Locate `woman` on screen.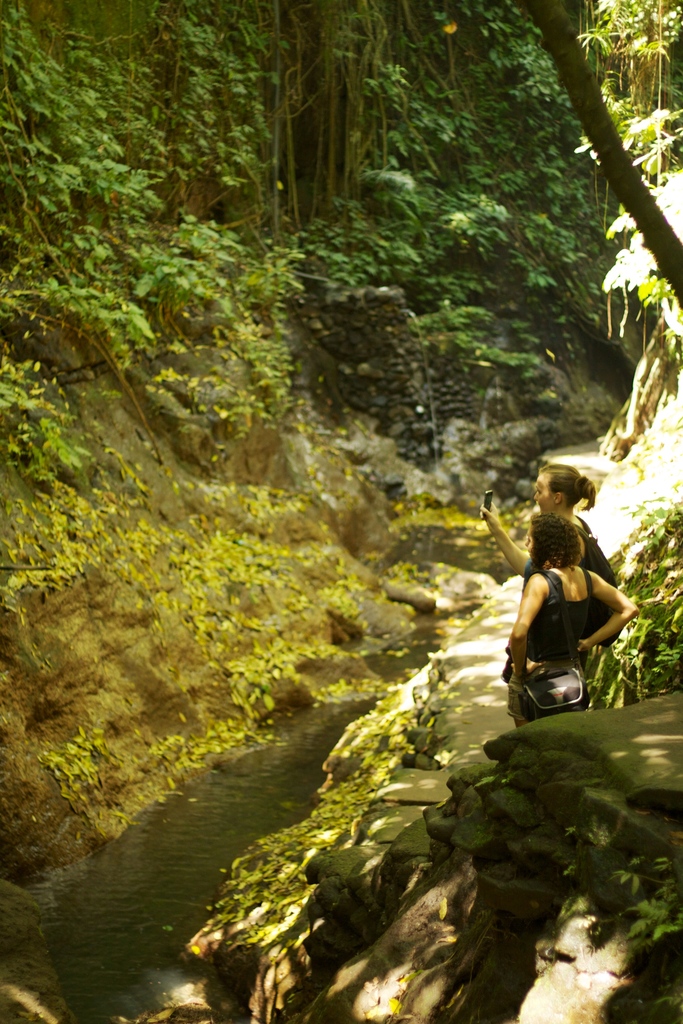
On screen at Rect(500, 509, 637, 730).
